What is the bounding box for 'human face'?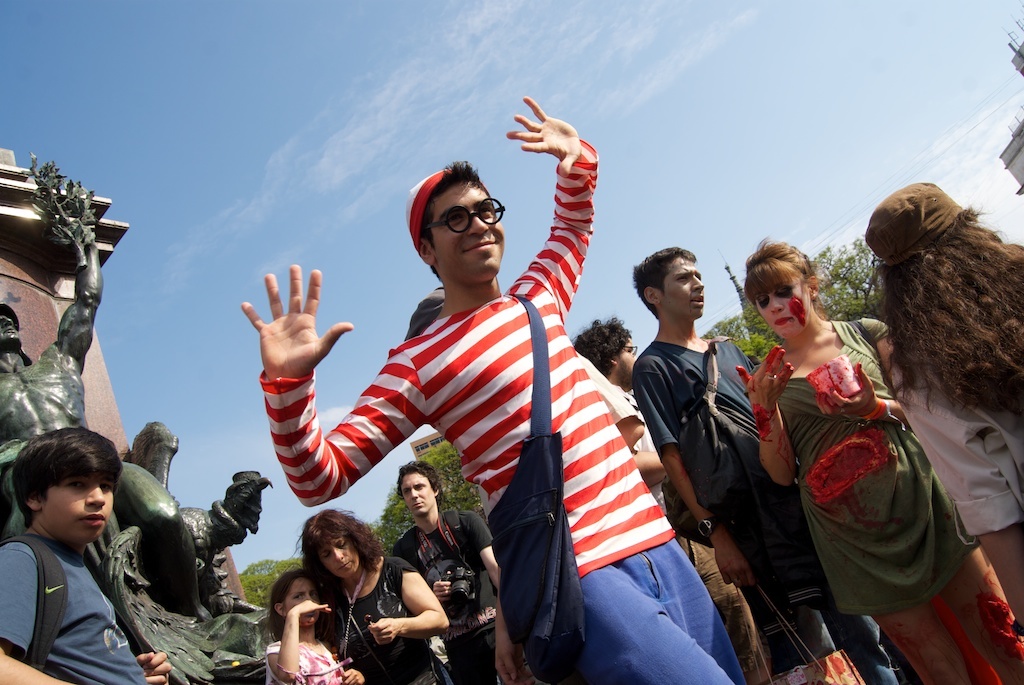
pyautogui.locateOnScreen(39, 476, 112, 545).
